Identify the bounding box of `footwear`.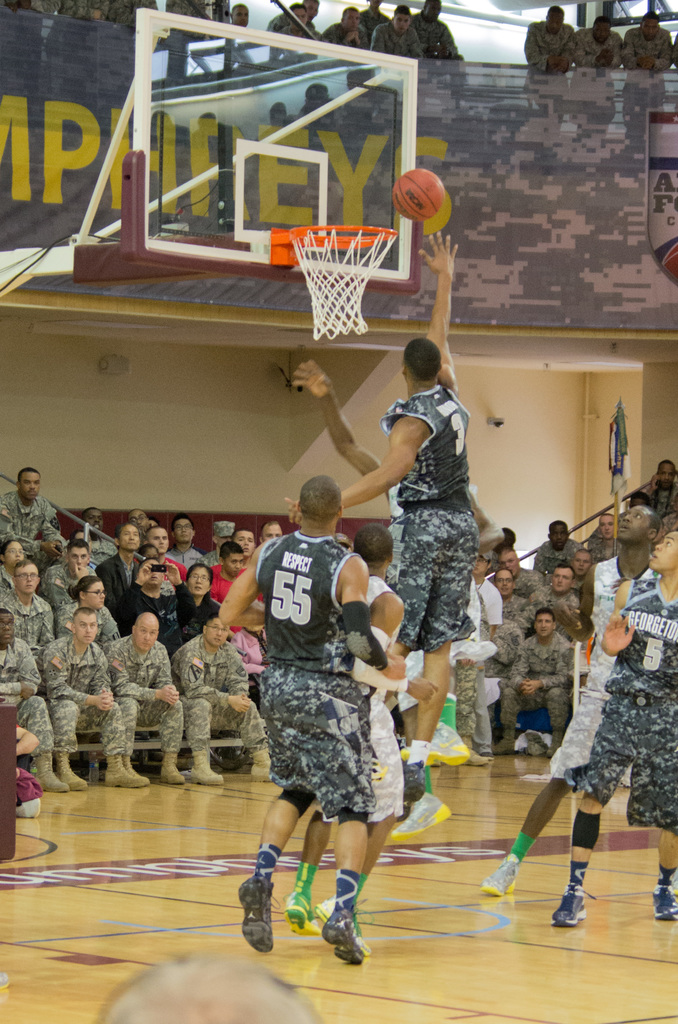
rect(553, 881, 588, 927).
